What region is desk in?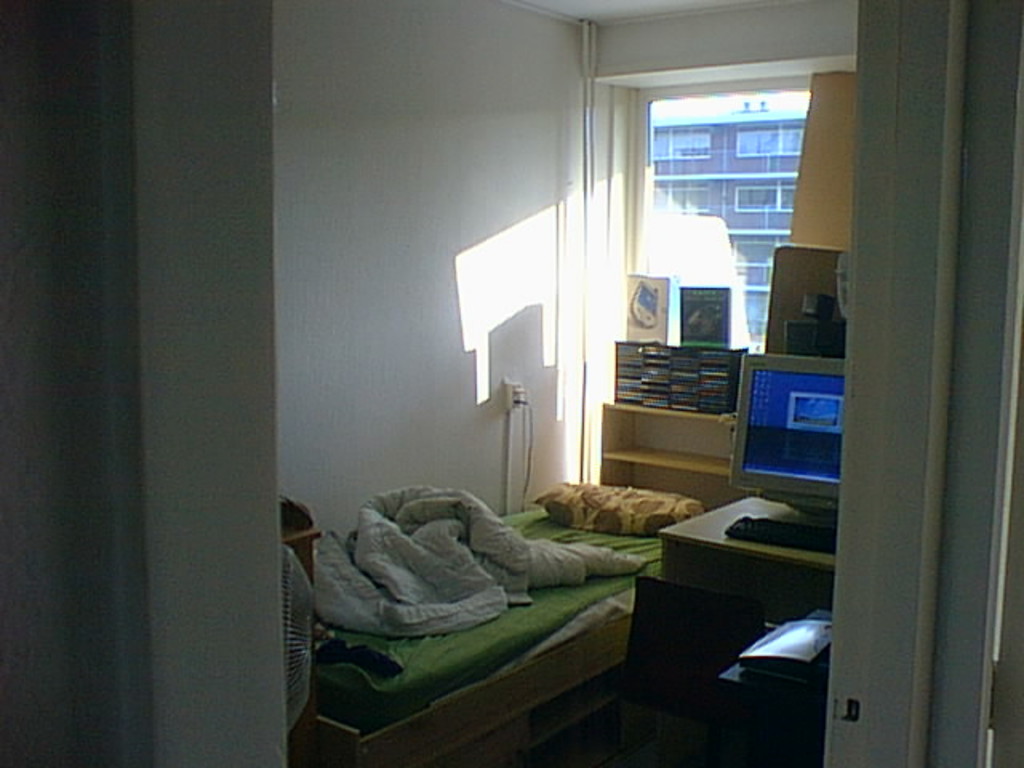
<bbox>659, 496, 834, 581</bbox>.
